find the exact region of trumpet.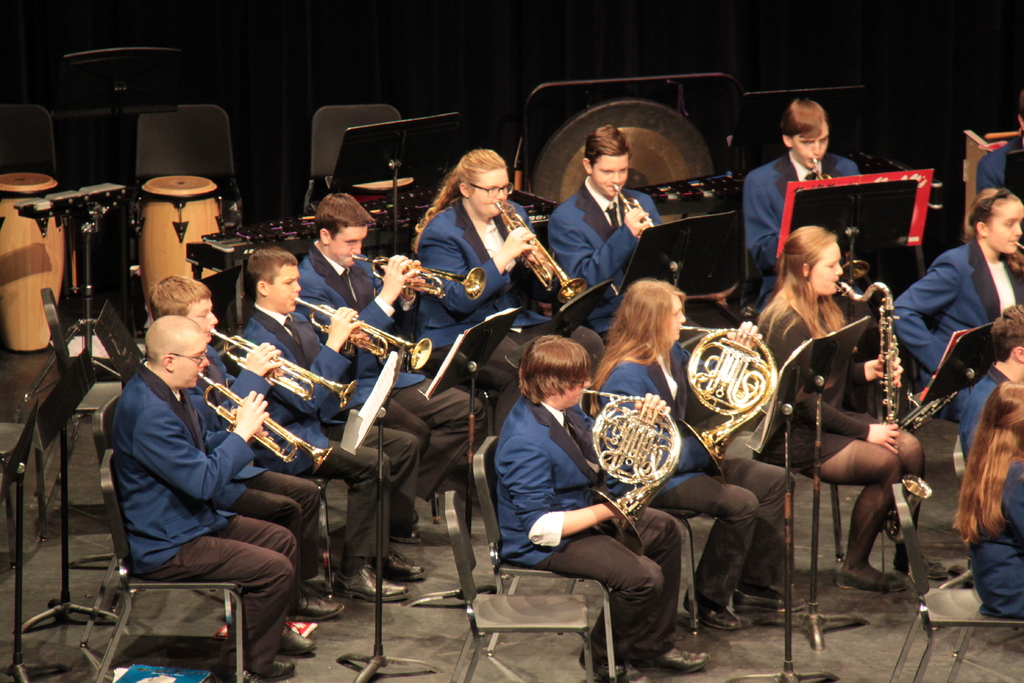
Exact region: select_region(295, 293, 436, 365).
